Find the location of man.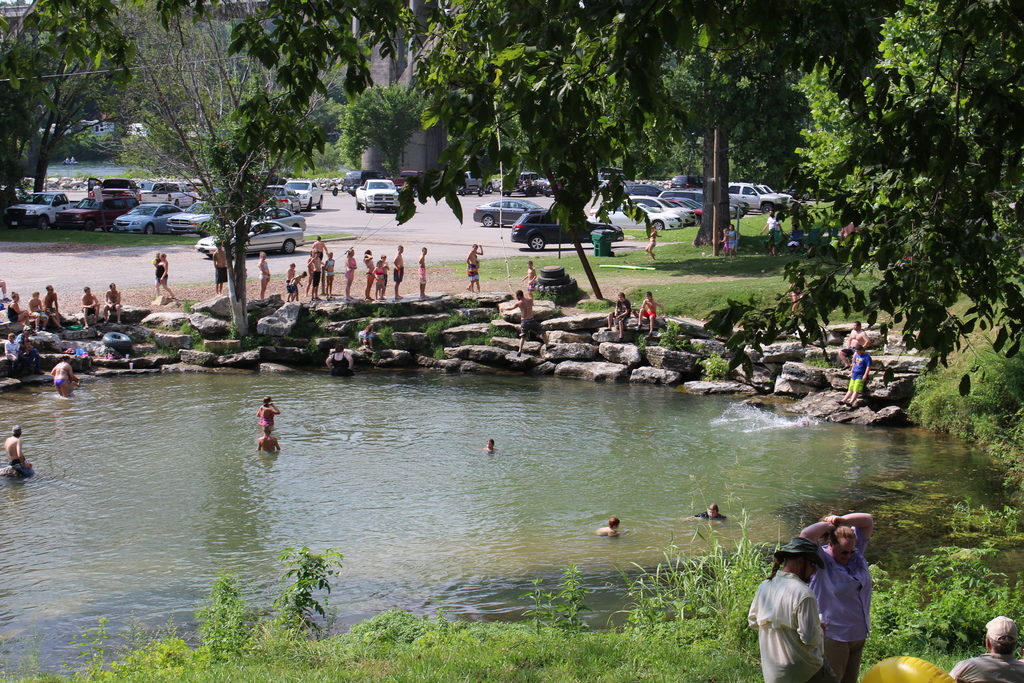
Location: bbox=[42, 281, 66, 330].
